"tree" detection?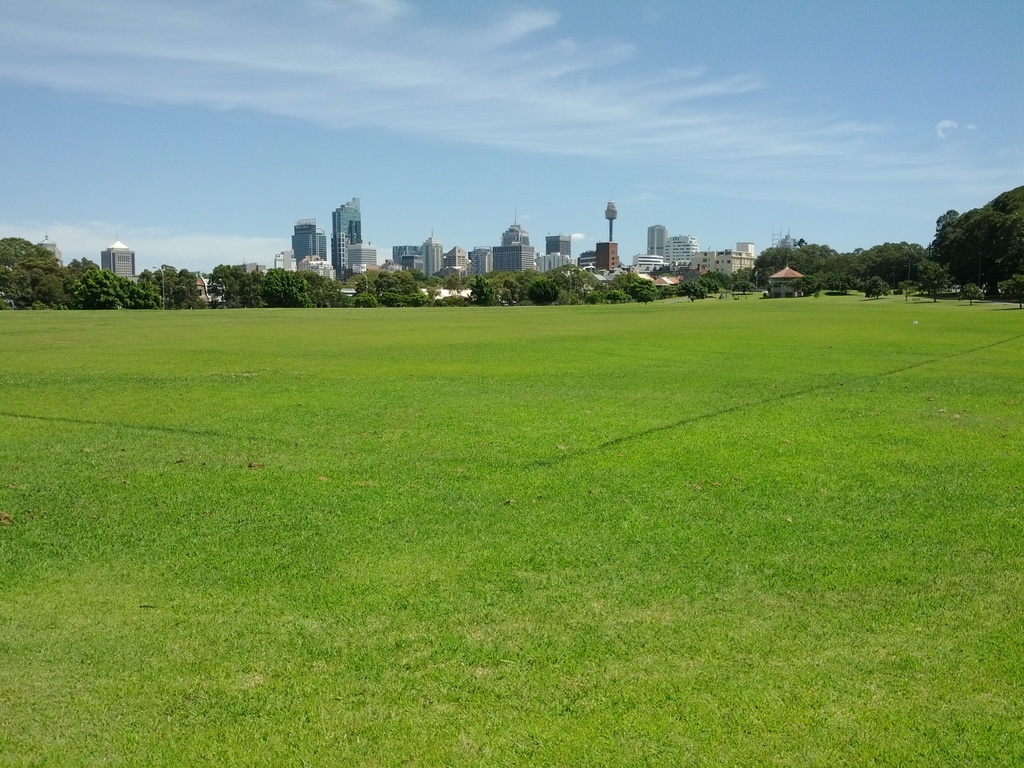
[x1=266, y1=265, x2=309, y2=306]
